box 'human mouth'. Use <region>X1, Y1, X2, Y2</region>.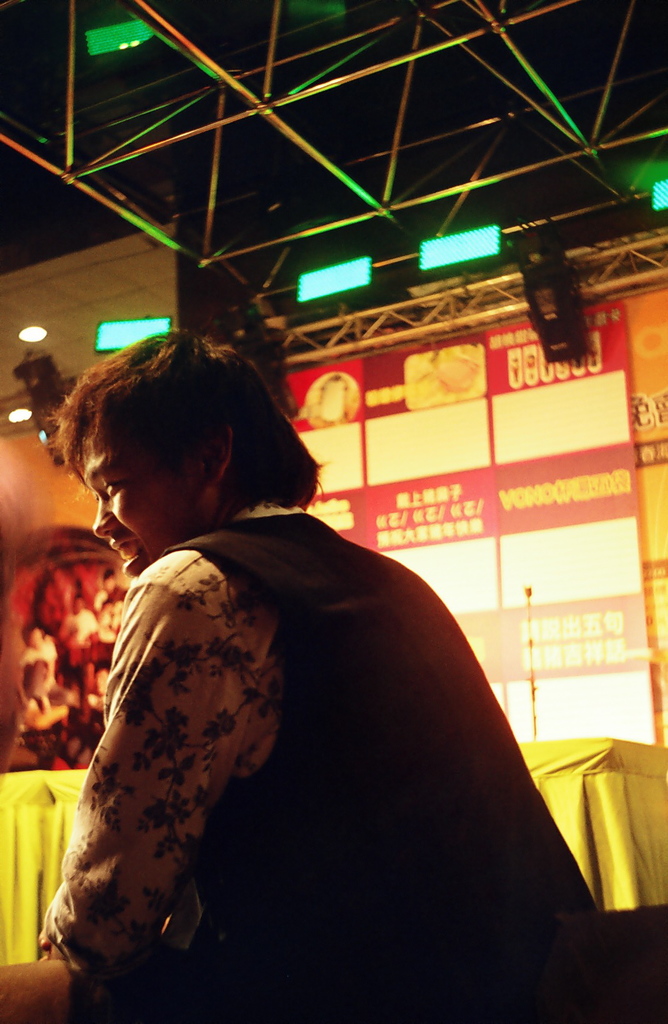
<region>111, 537, 143, 567</region>.
